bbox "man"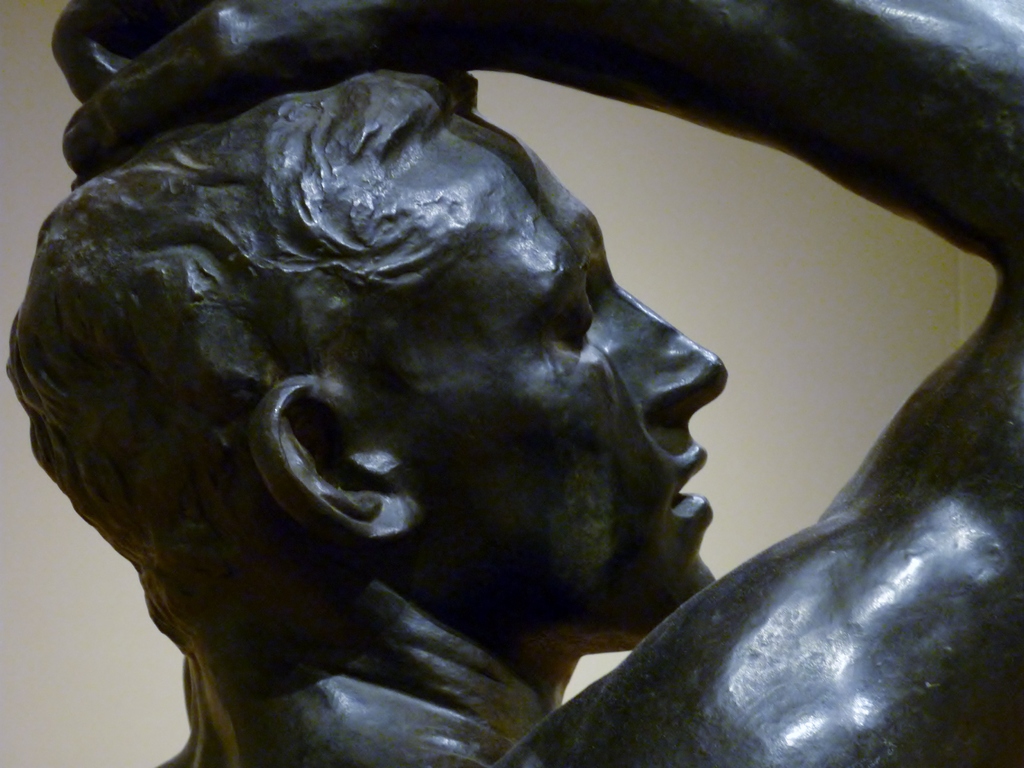
{"x1": 3, "y1": 0, "x2": 1023, "y2": 767}
